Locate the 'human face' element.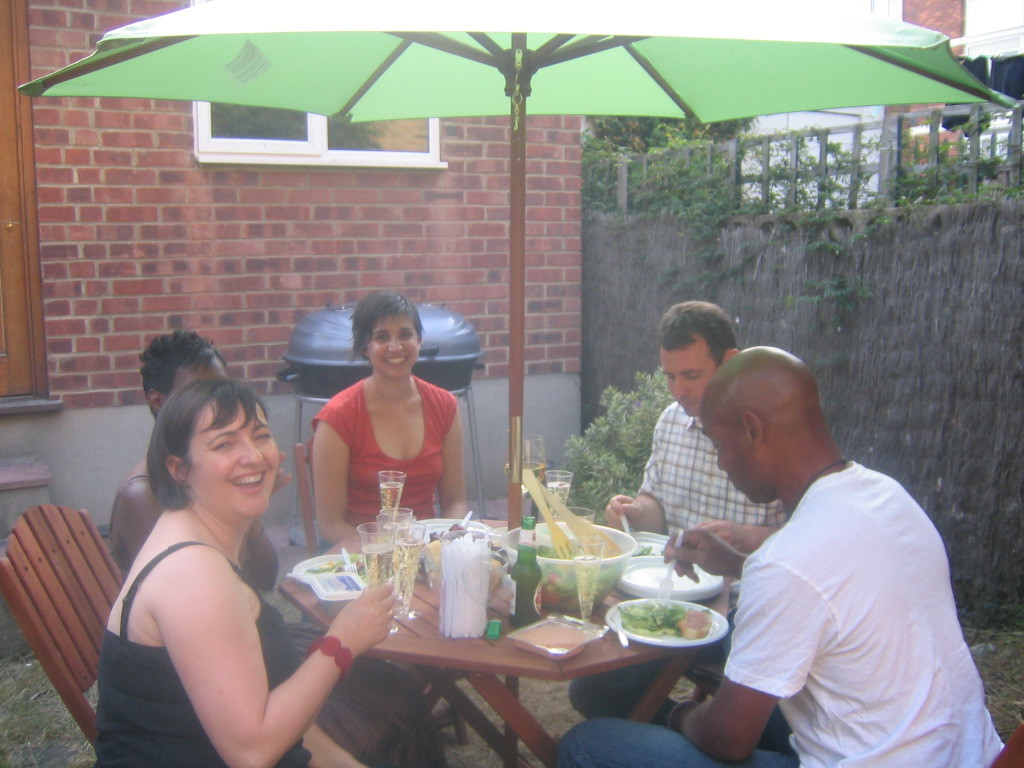
Element bbox: box(363, 313, 424, 380).
